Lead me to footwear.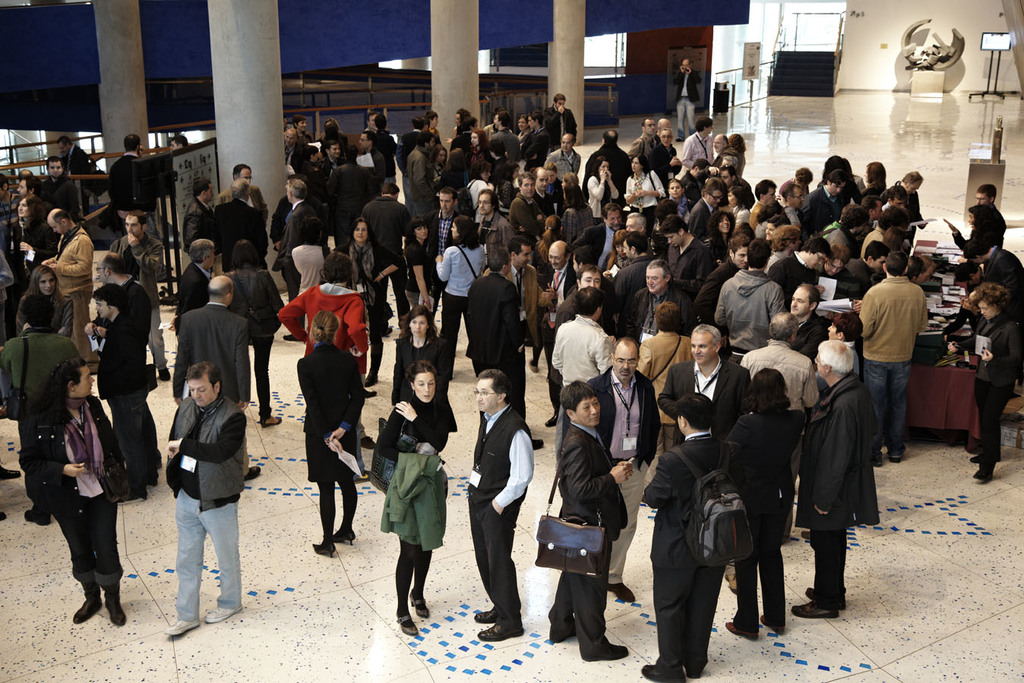
Lead to <box>527,358,538,368</box>.
